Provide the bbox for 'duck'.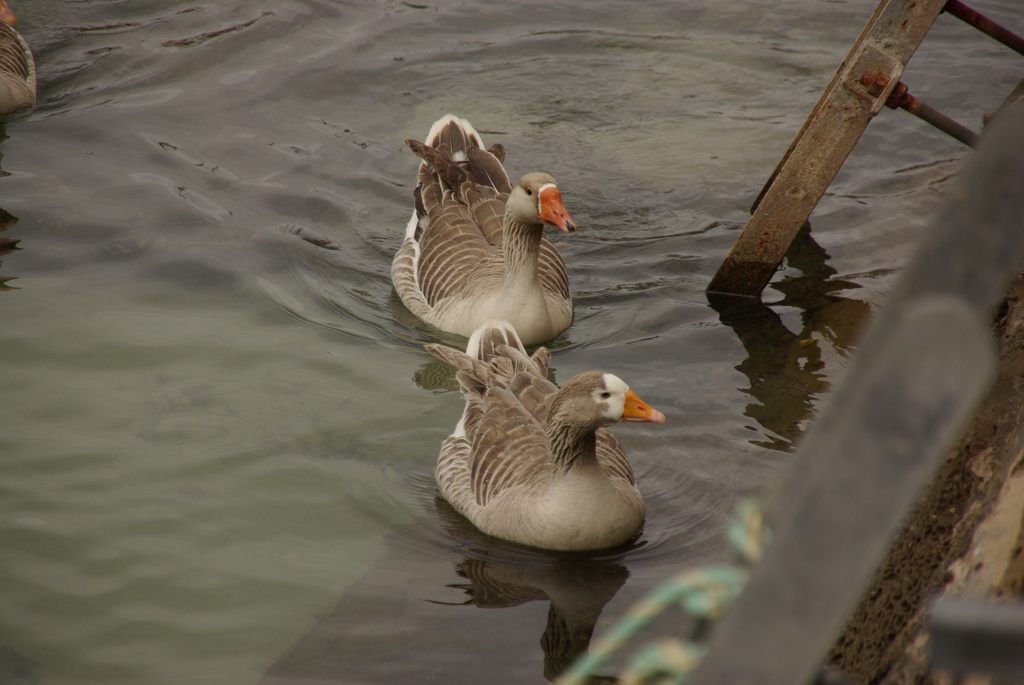
left=433, top=335, right=673, bottom=558.
